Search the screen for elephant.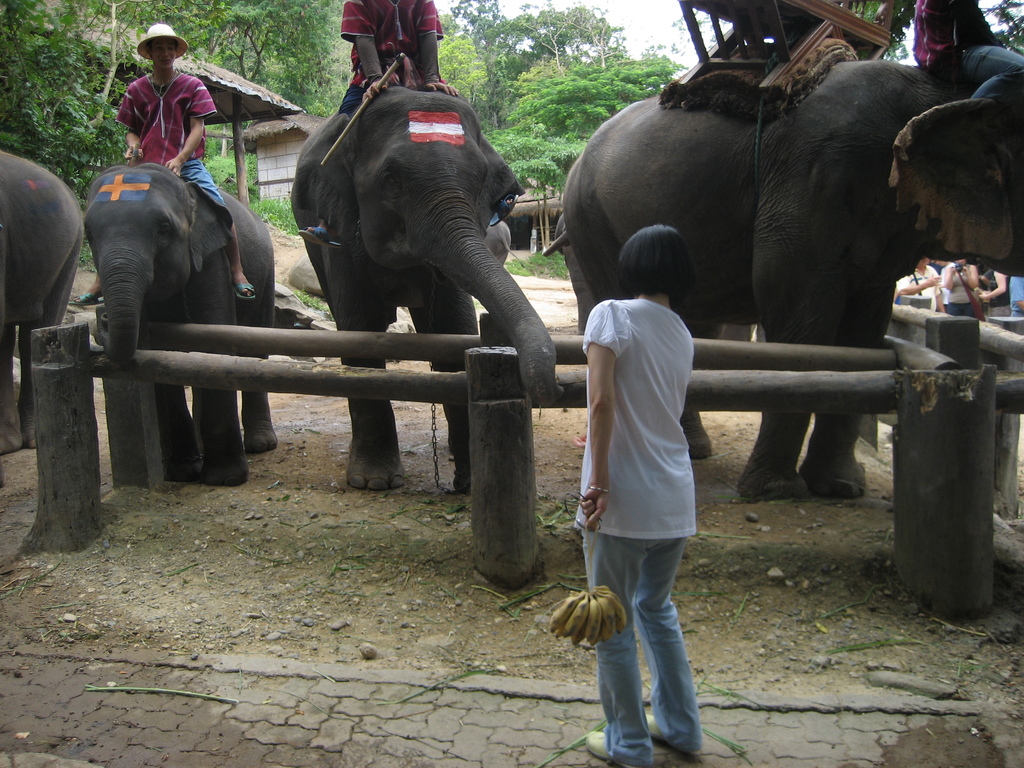
Found at [left=294, top=83, right=550, bottom=407].
